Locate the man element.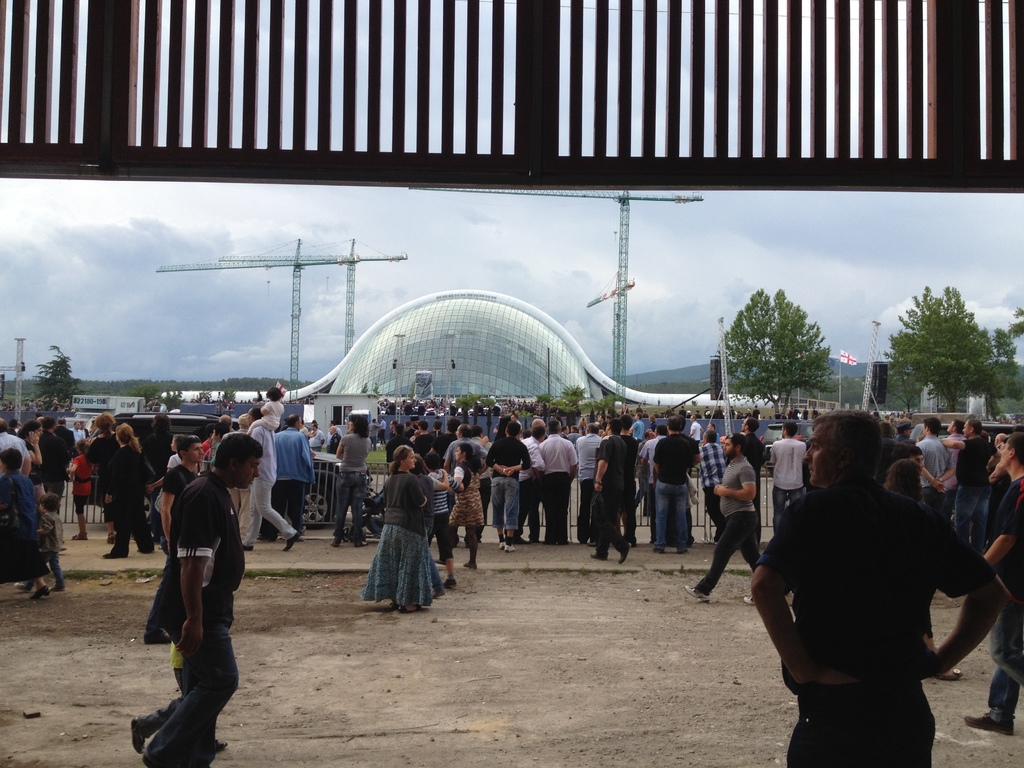
Element bbox: 54 414 74 447.
